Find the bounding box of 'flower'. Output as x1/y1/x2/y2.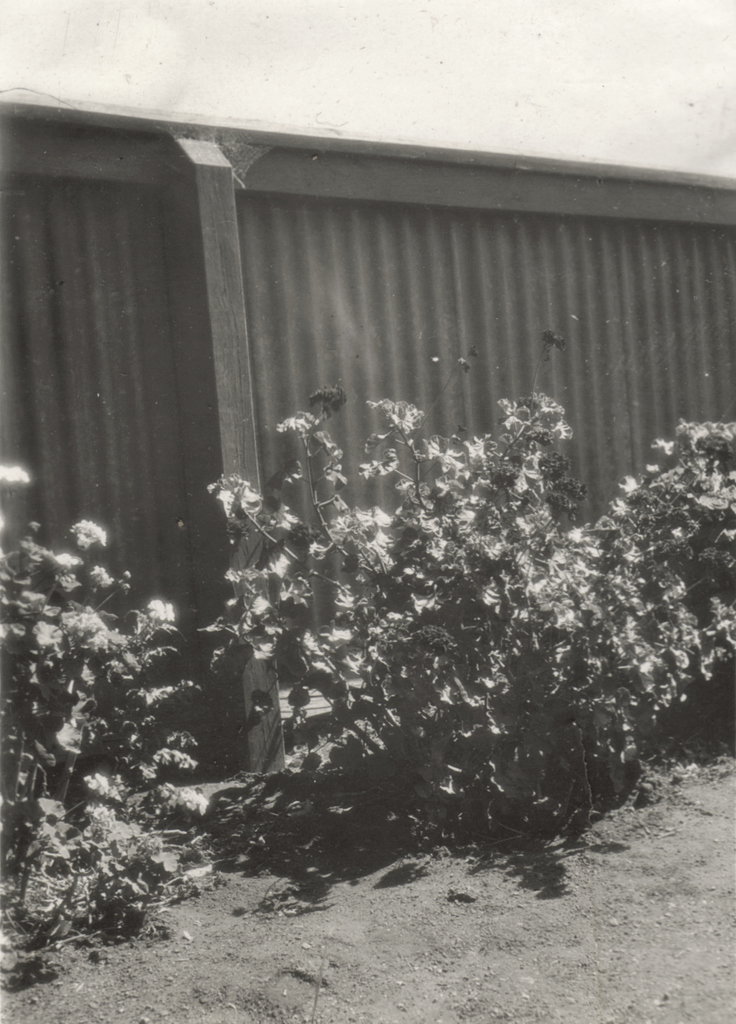
70/517/107/547.
